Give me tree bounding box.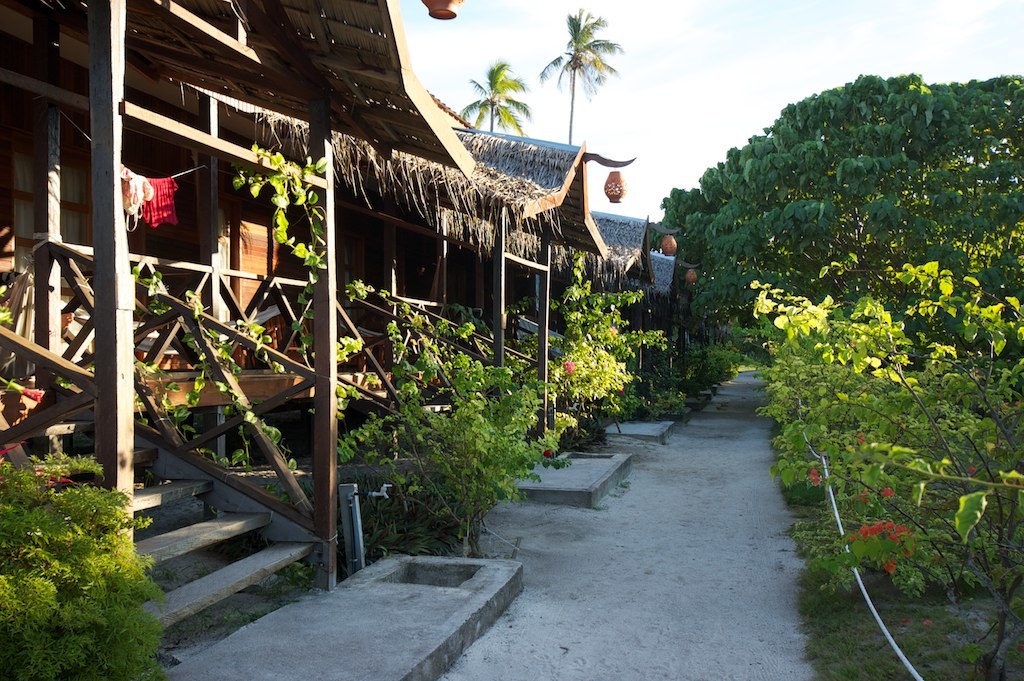
[539,9,620,144].
